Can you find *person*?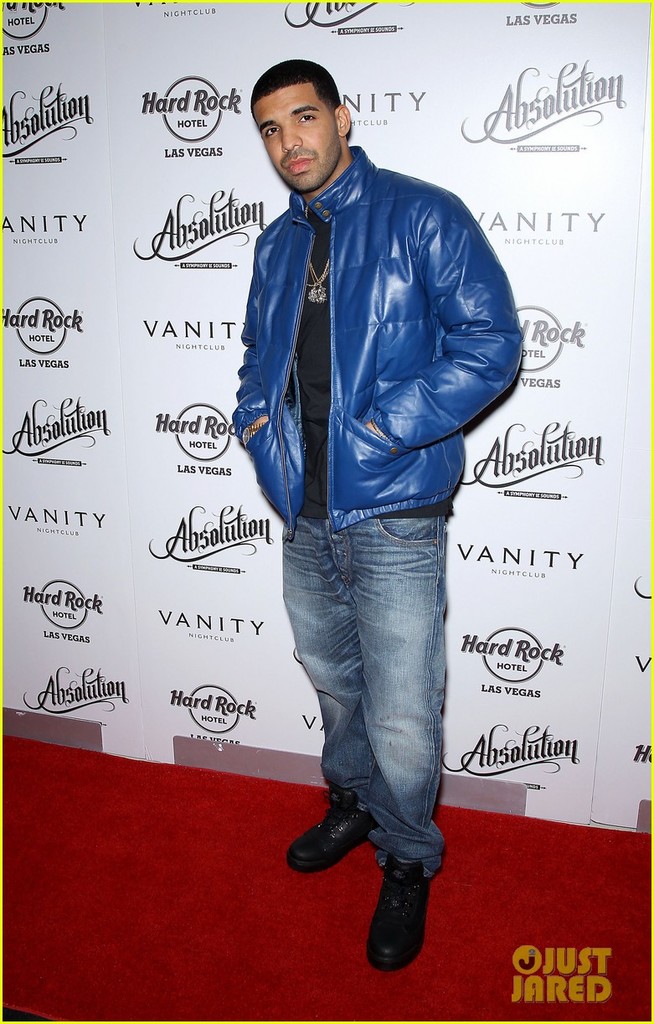
Yes, bounding box: (222,43,527,871).
